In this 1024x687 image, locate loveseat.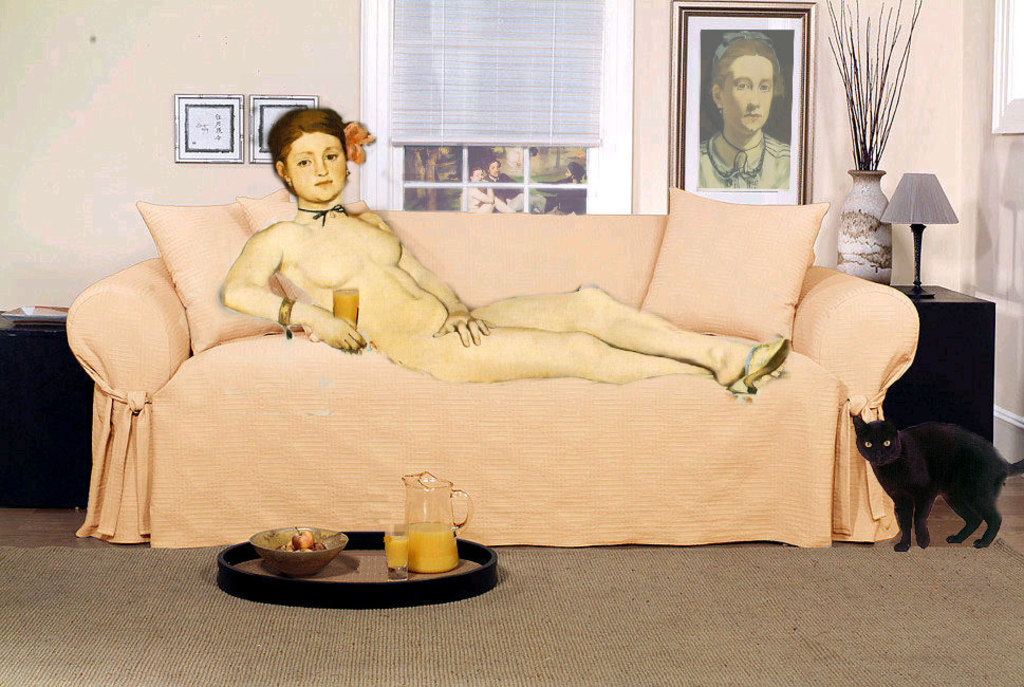
Bounding box: x1=64, y1=192, x2=924, y2=549.
